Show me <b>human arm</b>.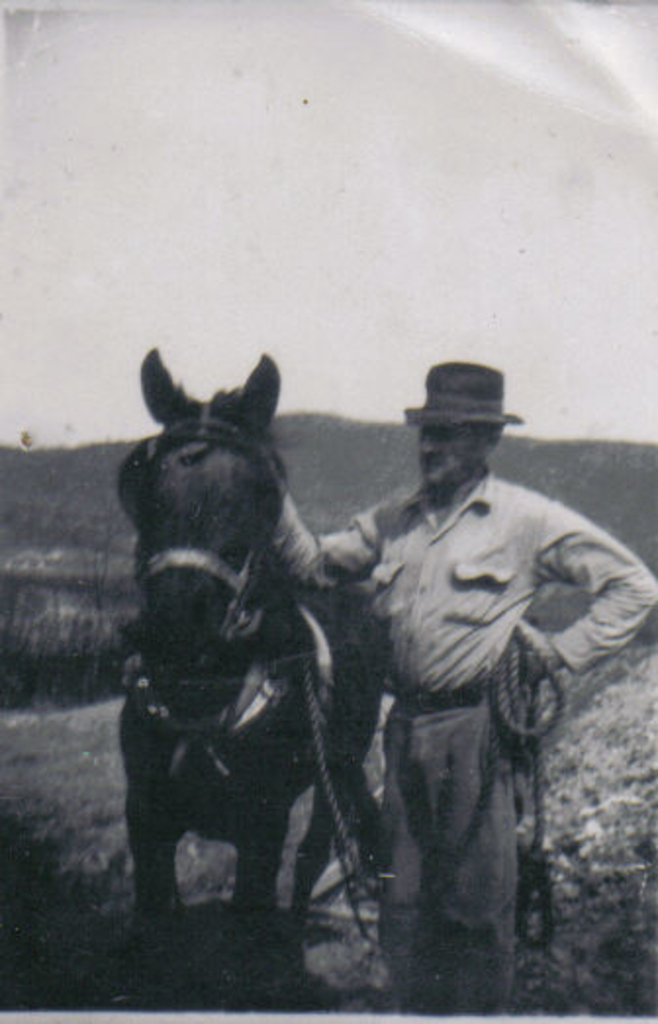
<b>human arm</b> is here: detection(529, 523, 656, 703).
